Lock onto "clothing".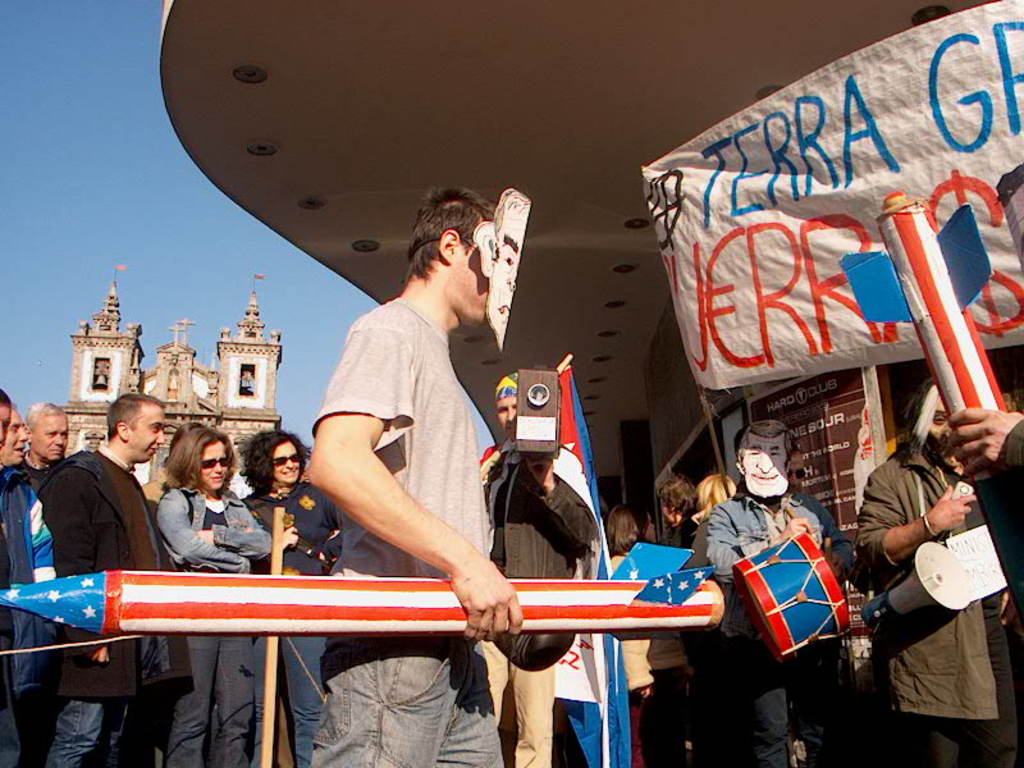
Locked: l=253, t=485, r=329, b=763.
